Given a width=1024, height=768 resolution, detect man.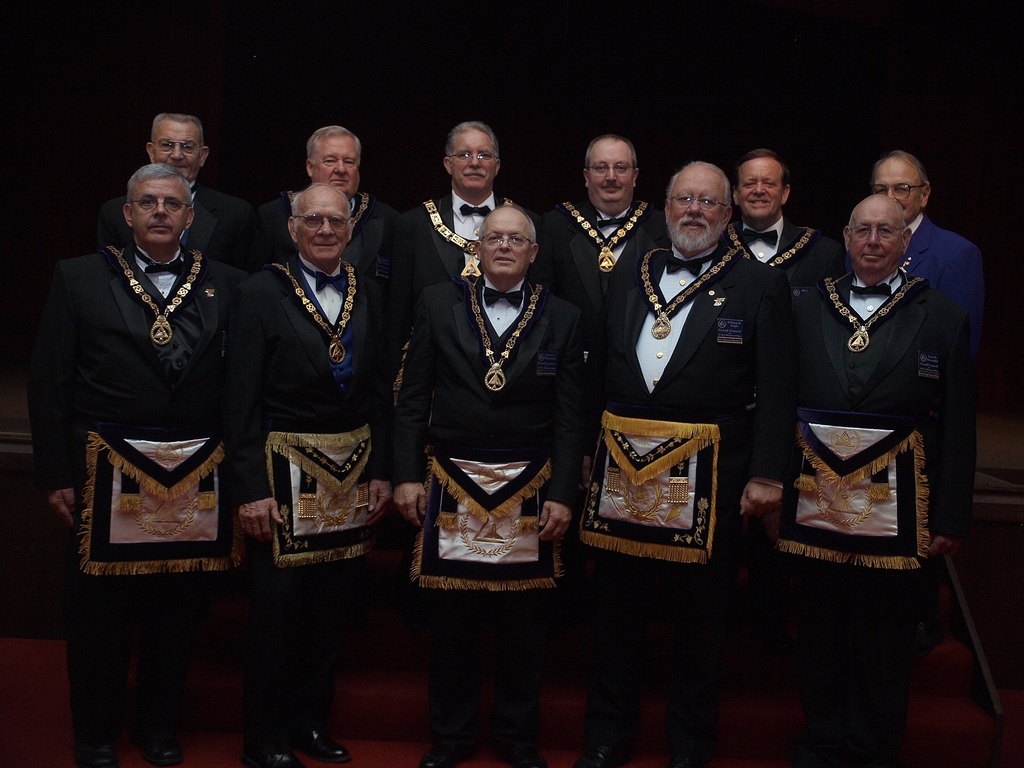
bbox(221, 179, 394, 767).
